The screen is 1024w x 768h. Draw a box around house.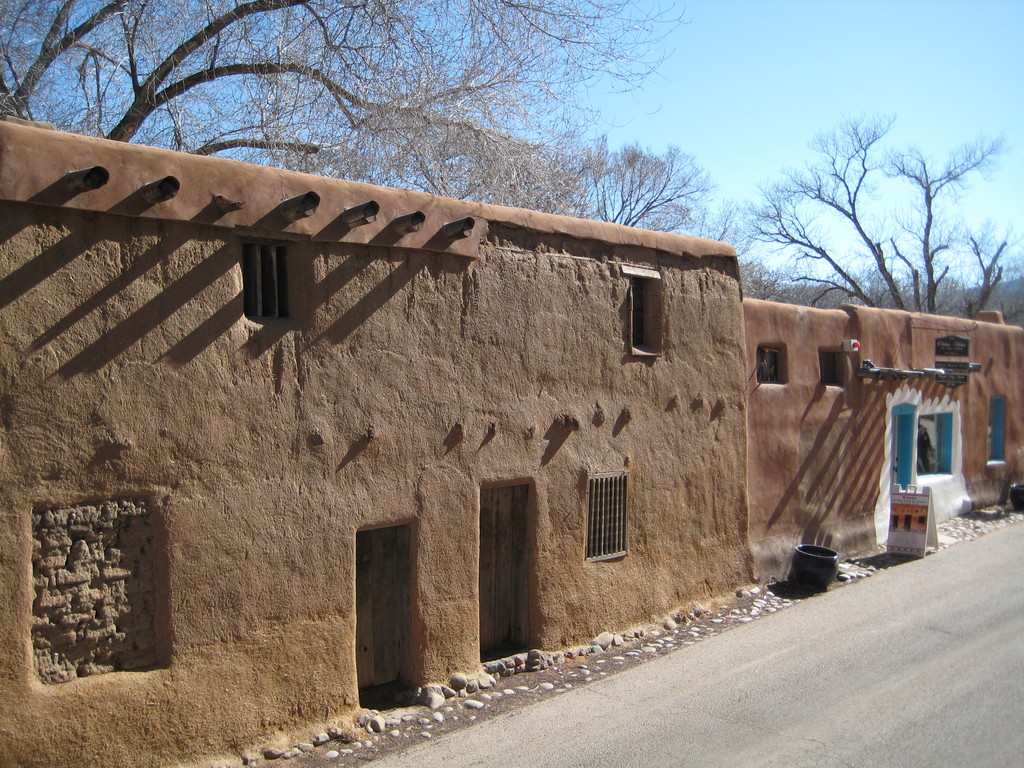
<bbox>739, 310, 860, 543</bbox>.
